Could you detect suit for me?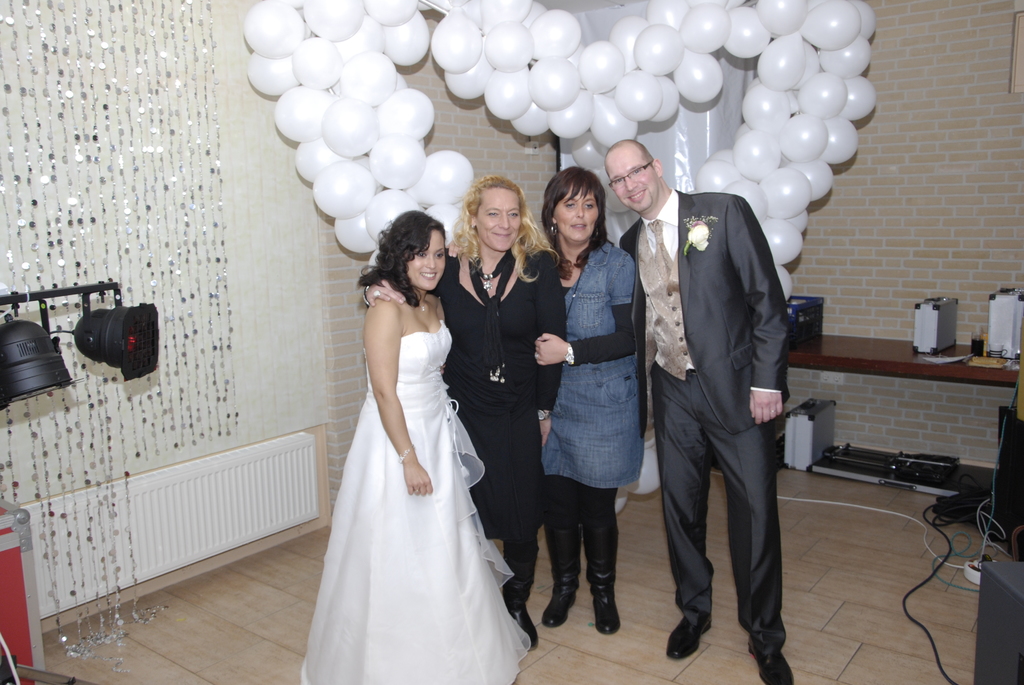
Detection result: crop(630, 136, 798, 666).
